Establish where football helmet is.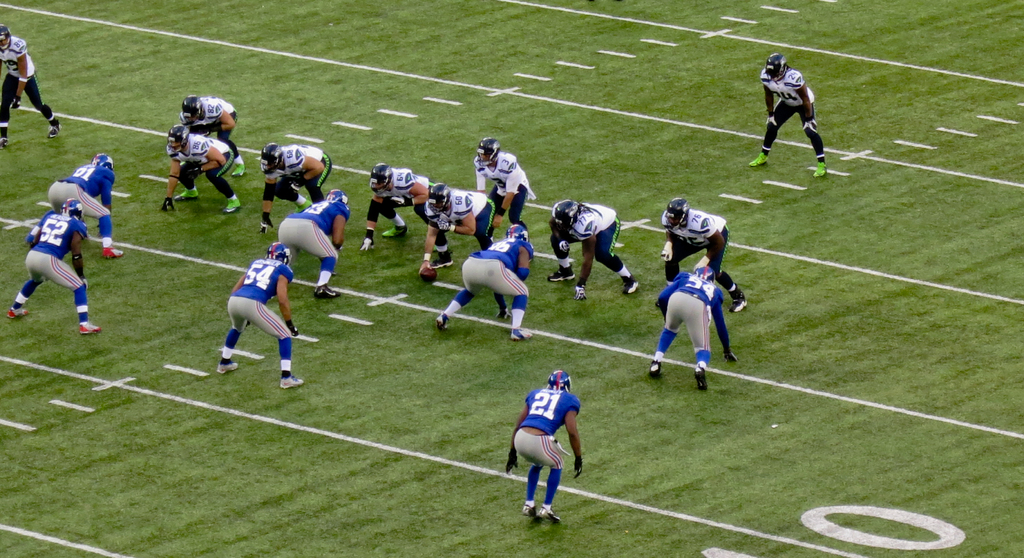
Established at rect(64, 200, 86, 224).
